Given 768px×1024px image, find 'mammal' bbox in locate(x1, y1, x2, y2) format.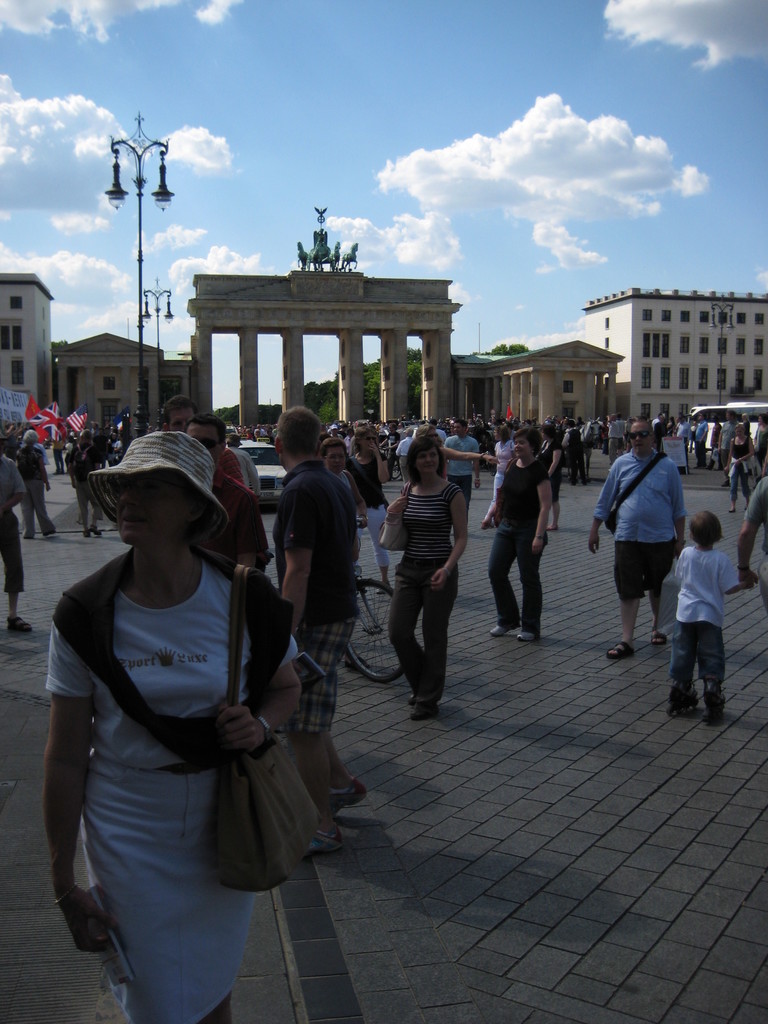
locate(13, 430, 58, 539).
